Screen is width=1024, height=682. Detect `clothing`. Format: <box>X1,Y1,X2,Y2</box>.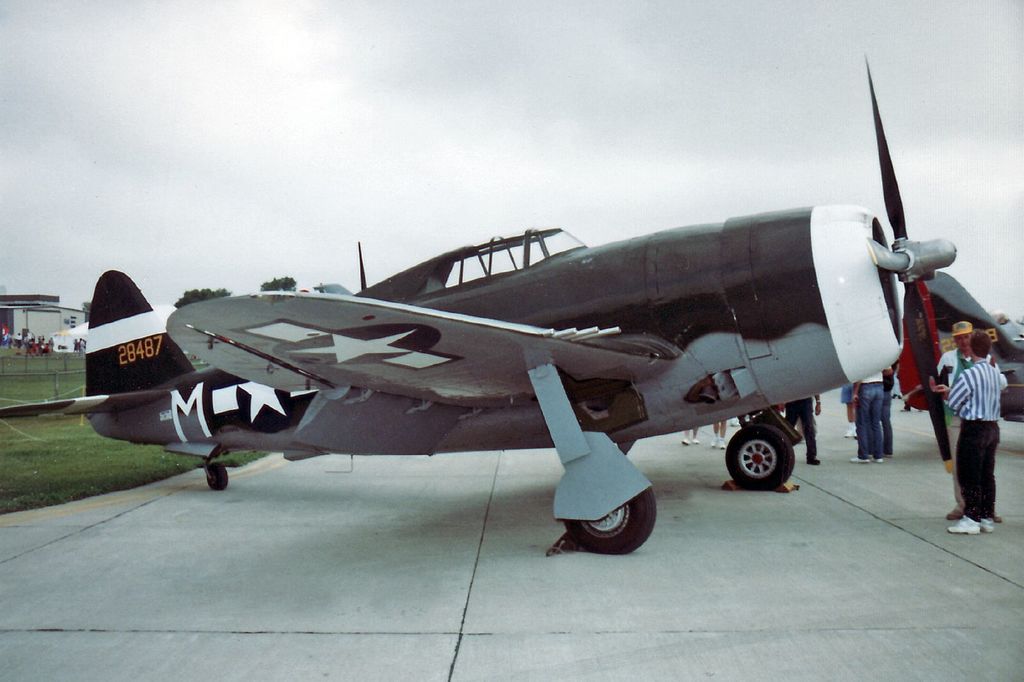
<box>945,363,1007,521</box>.
